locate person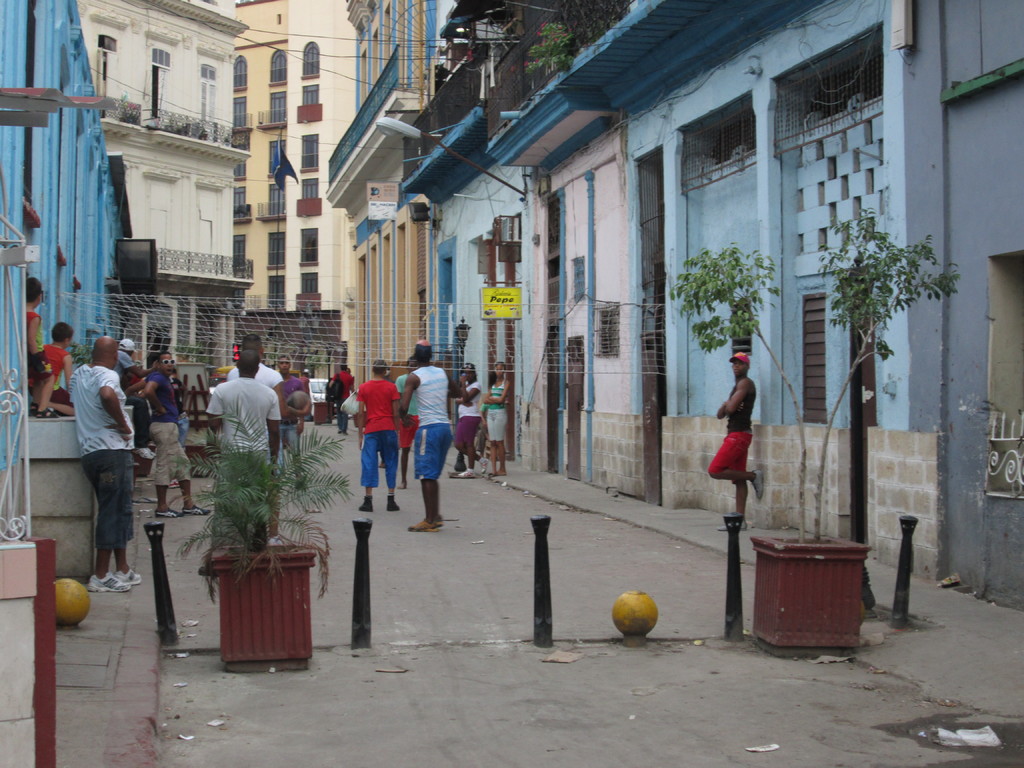
BBox(42, 316, 76, 399)
